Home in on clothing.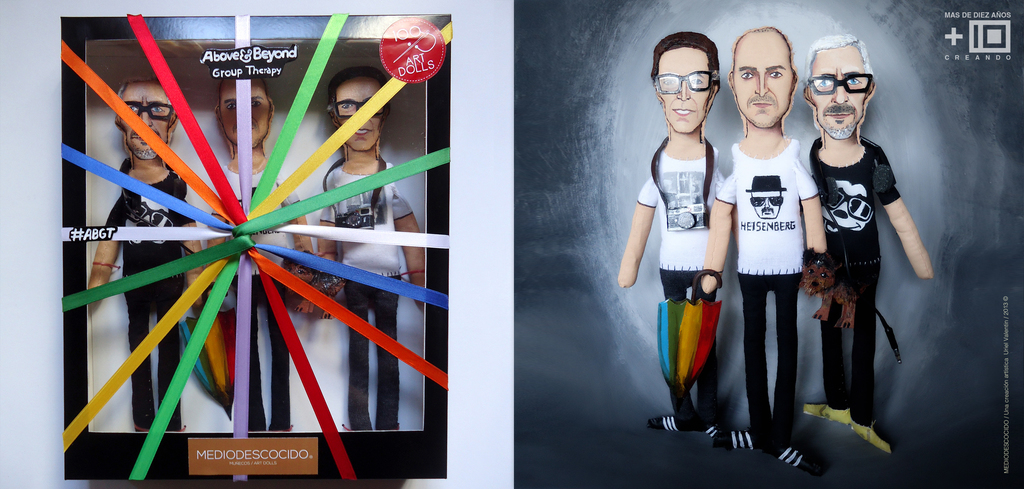
Homed in at [804, 125, 914, 432].
